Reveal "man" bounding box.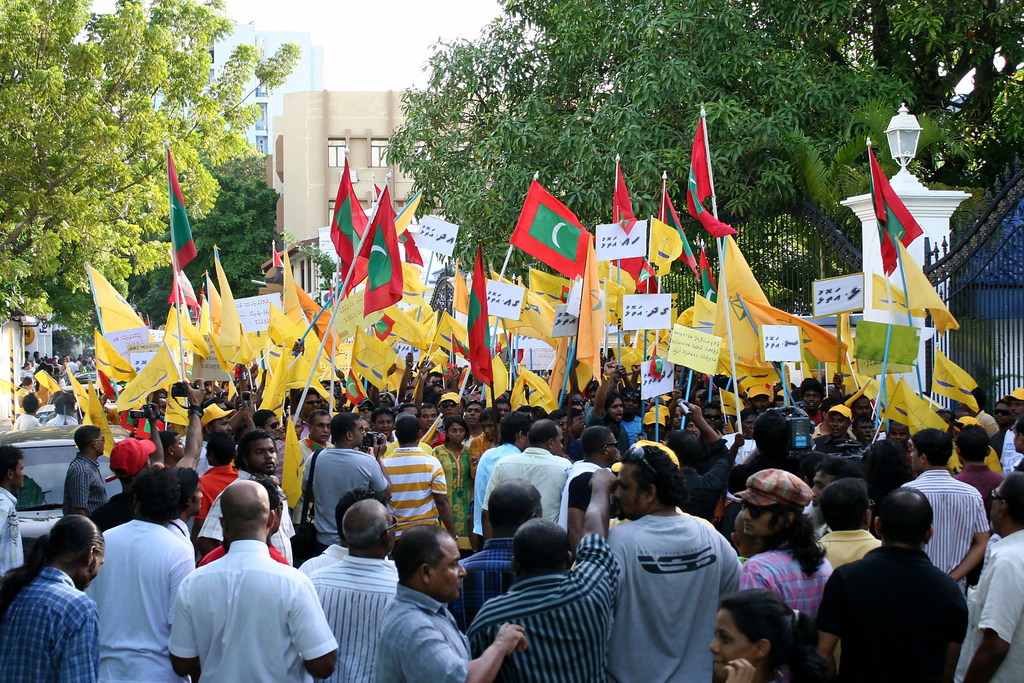
Revealed: bbox=[314, 487, 425, 682].
